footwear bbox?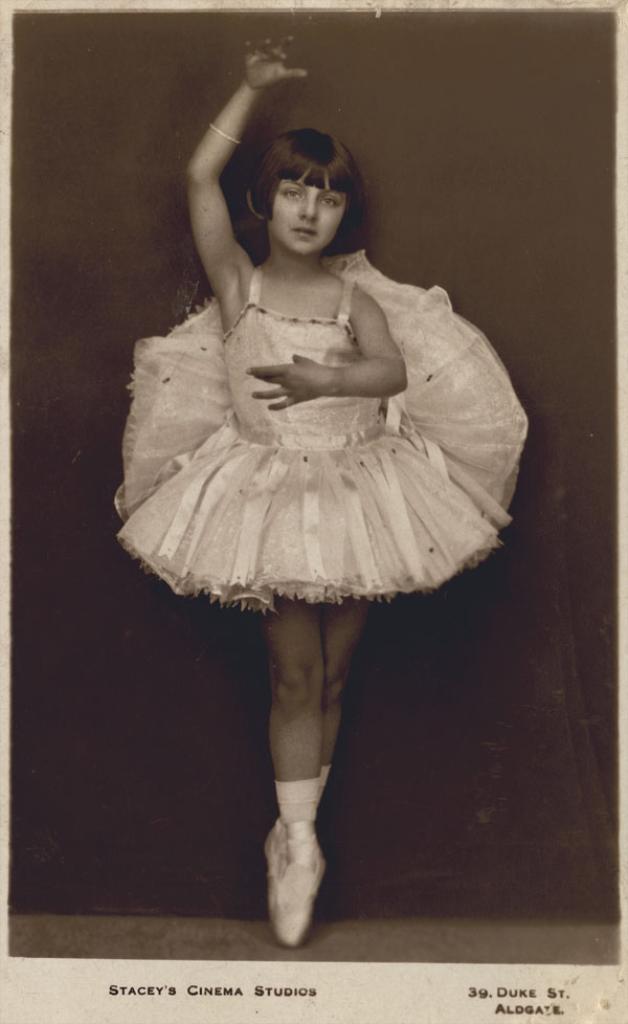
box(262, 766, 334, 917)
